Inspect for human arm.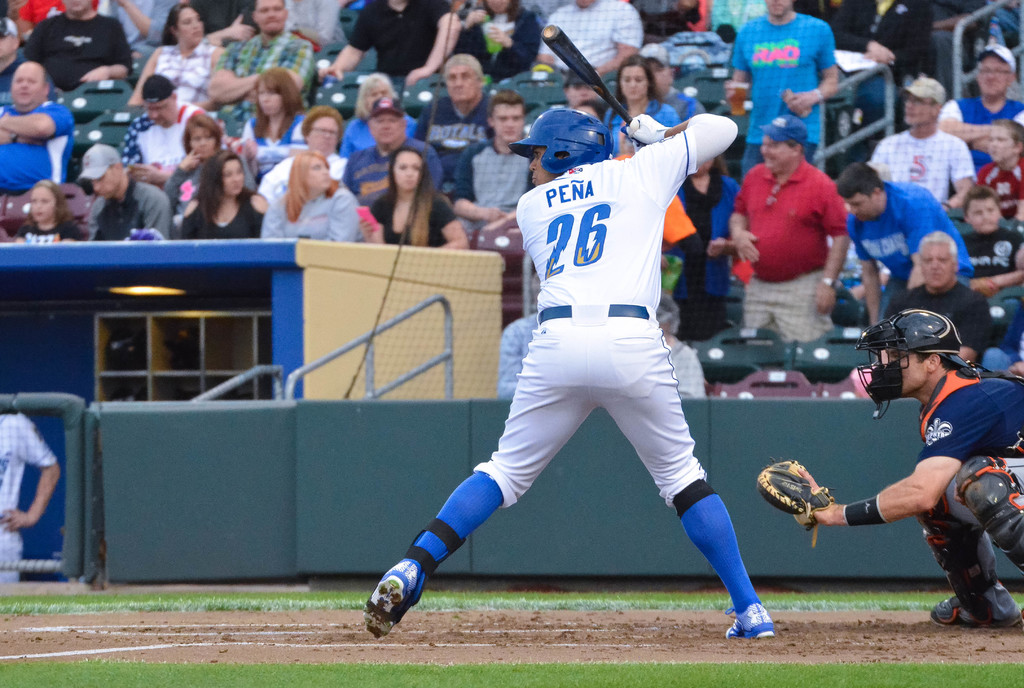
Inspection: (left=261, top=193, right=286, bottom=239).
